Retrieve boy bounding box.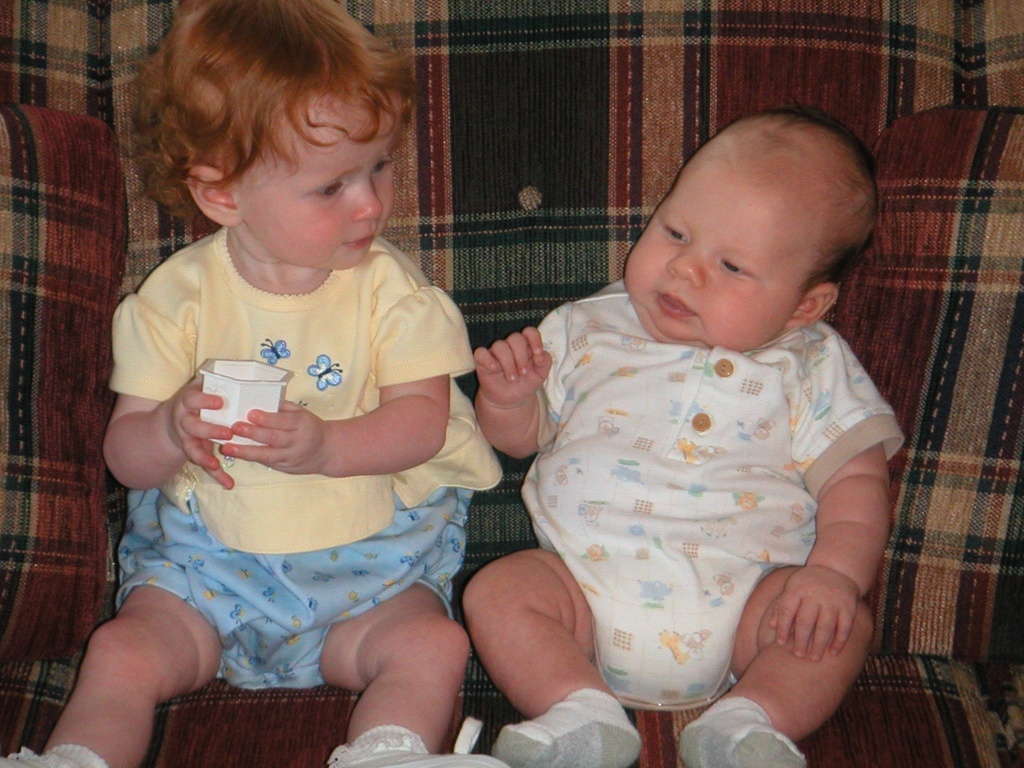
Bounding box: left=456, top=103, right=907, bottom=767.
